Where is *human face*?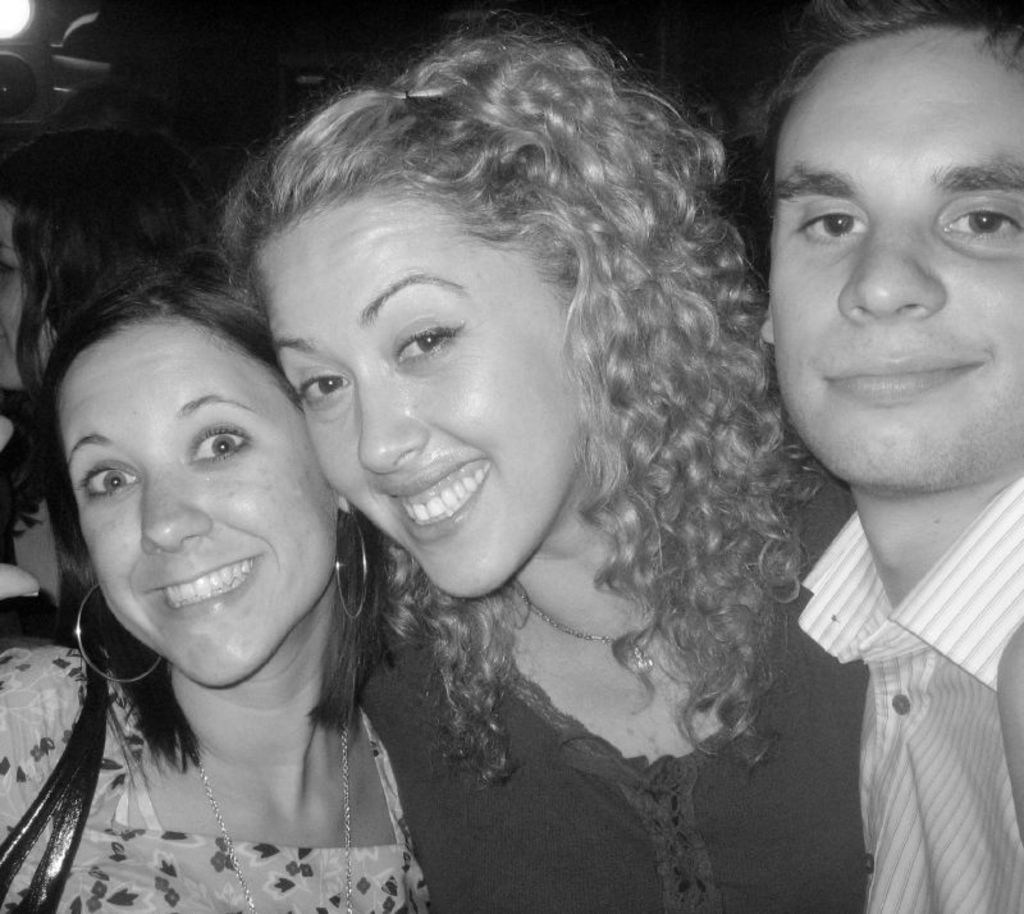
region(59, 316, 333, 687).
